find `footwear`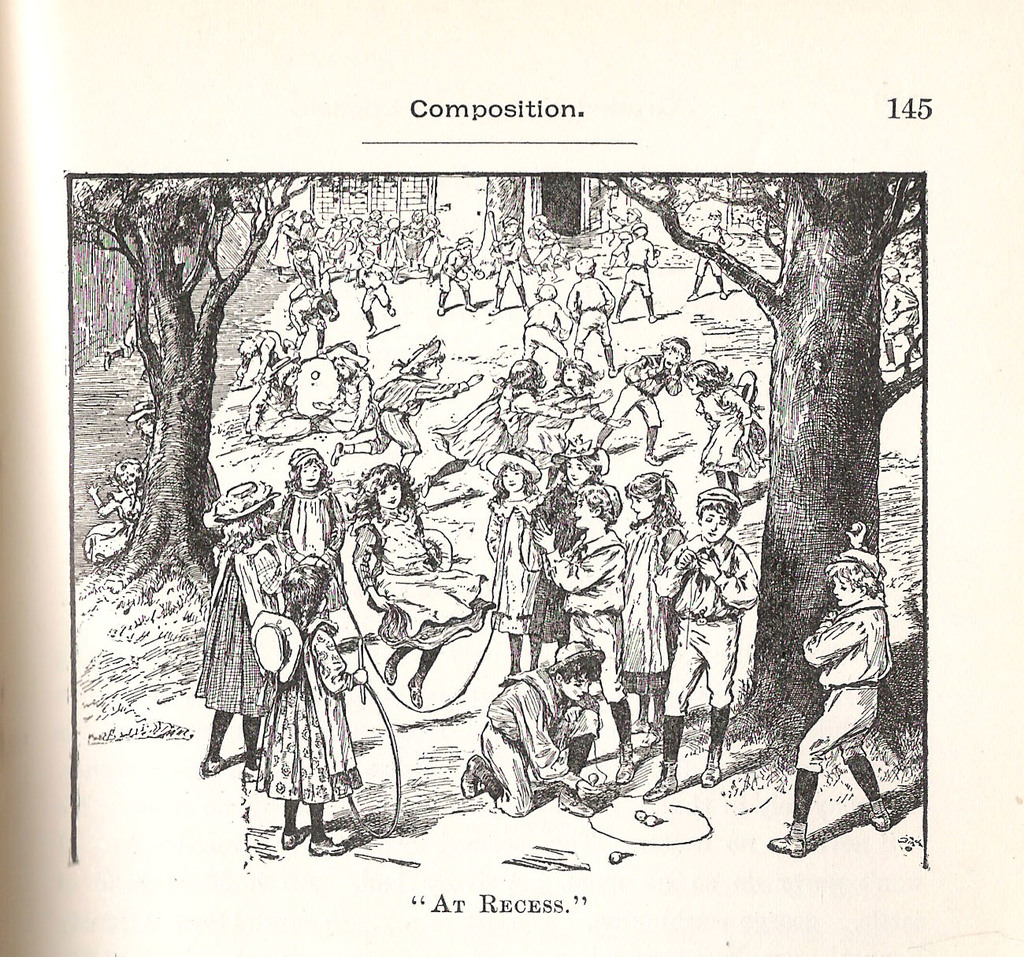
region(284, 322, 291, 331)
